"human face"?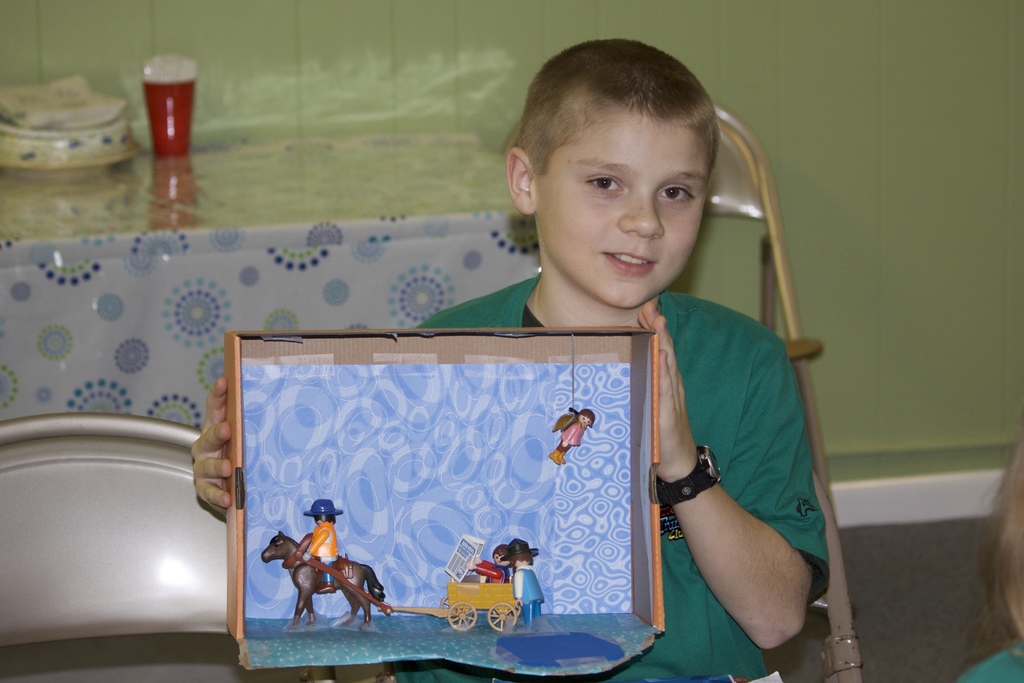
x1=579, y1=415, x2=592, y2=426
